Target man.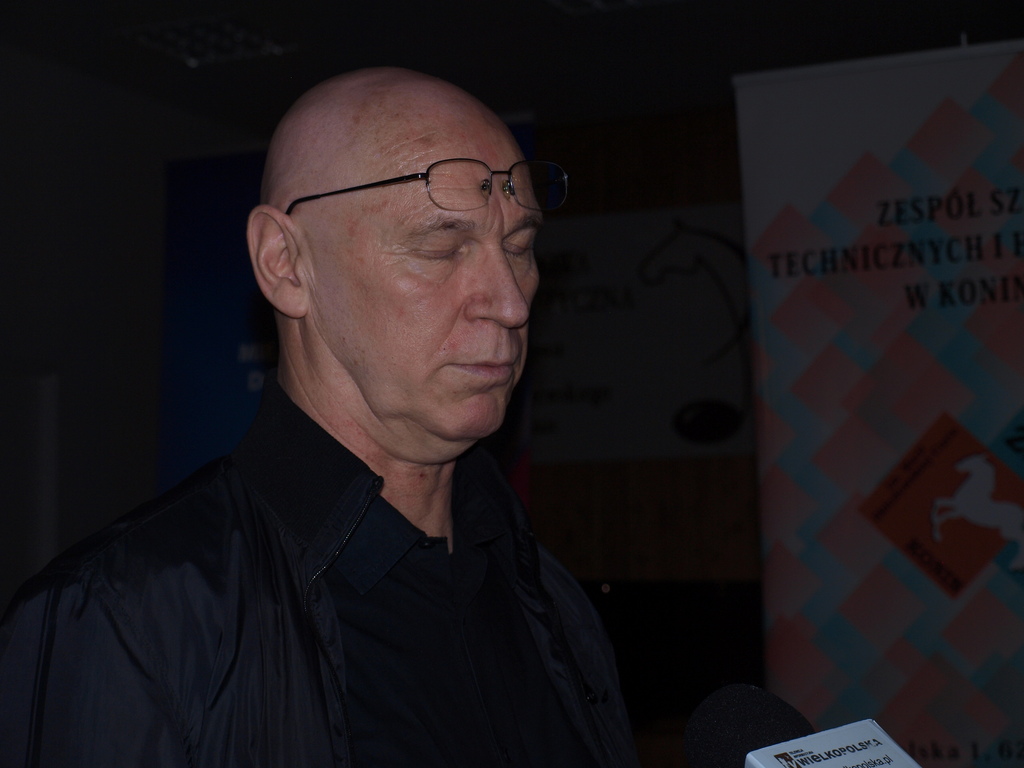
Target region: {"left": 37, "top": 50, "right": 723, "bottom": 759}.
